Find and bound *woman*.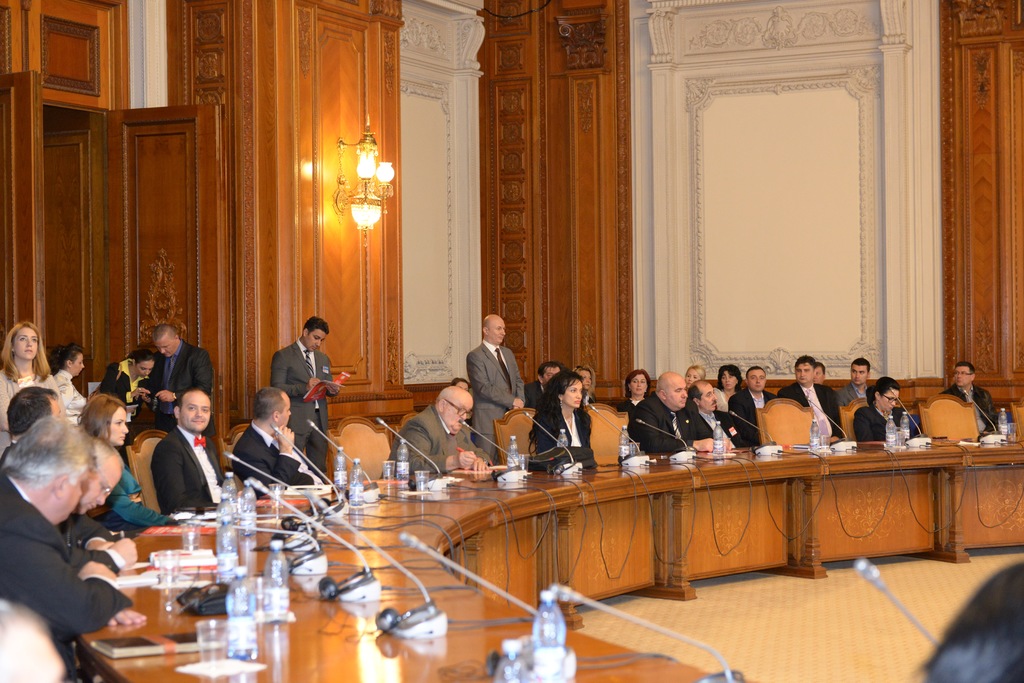
Bound: <box>576,364,595,404</box>.
